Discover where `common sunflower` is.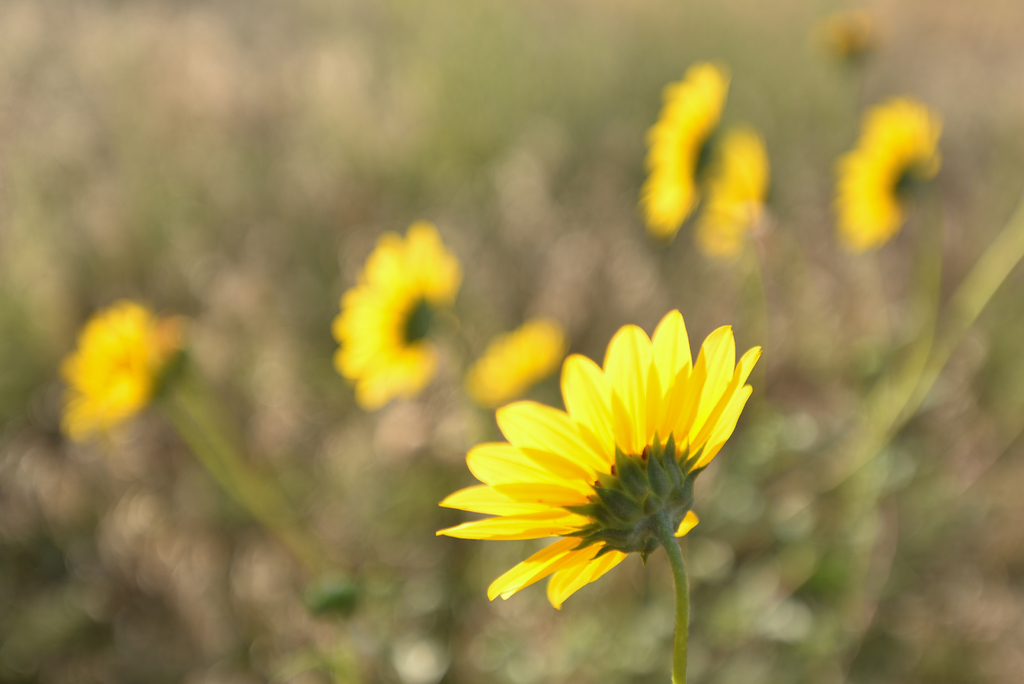
Discovered at [x1=636, y1=57, x2=735, y2=232].
